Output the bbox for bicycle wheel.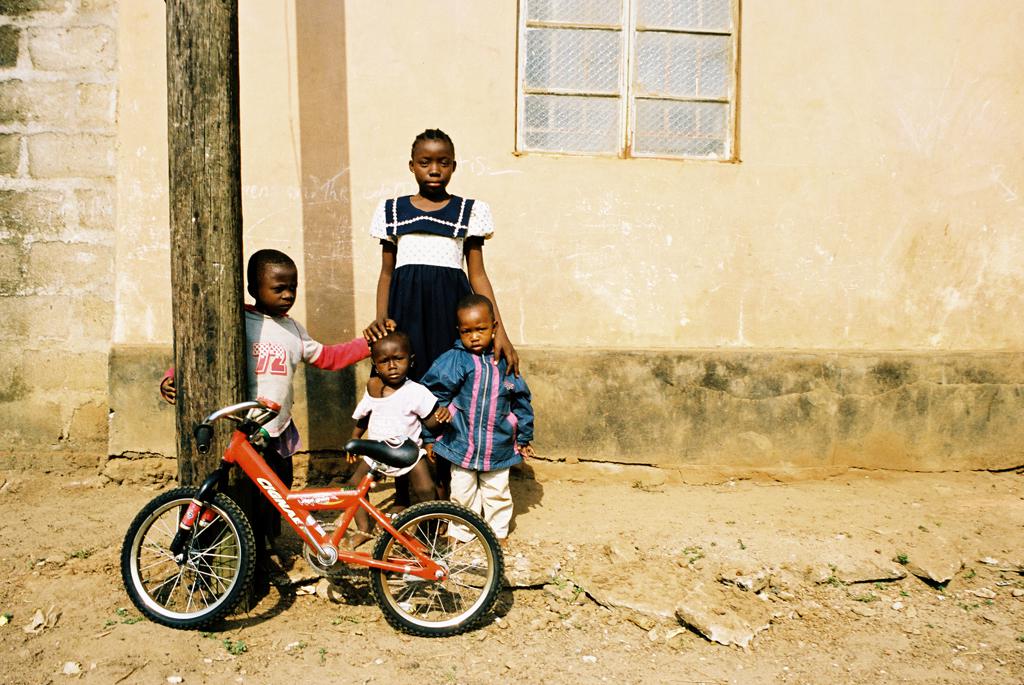
locate(120, 487, 253, 631).
